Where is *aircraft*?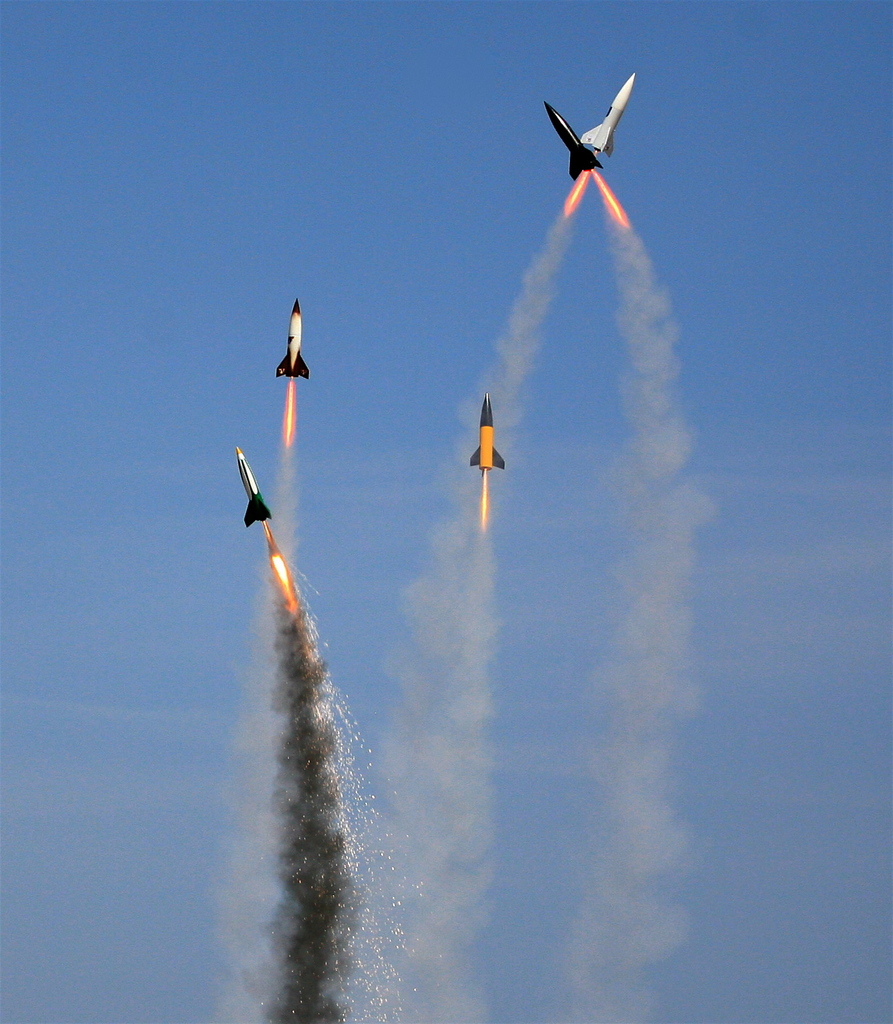
x1=468 y1=391 x2=506 y2=471.
